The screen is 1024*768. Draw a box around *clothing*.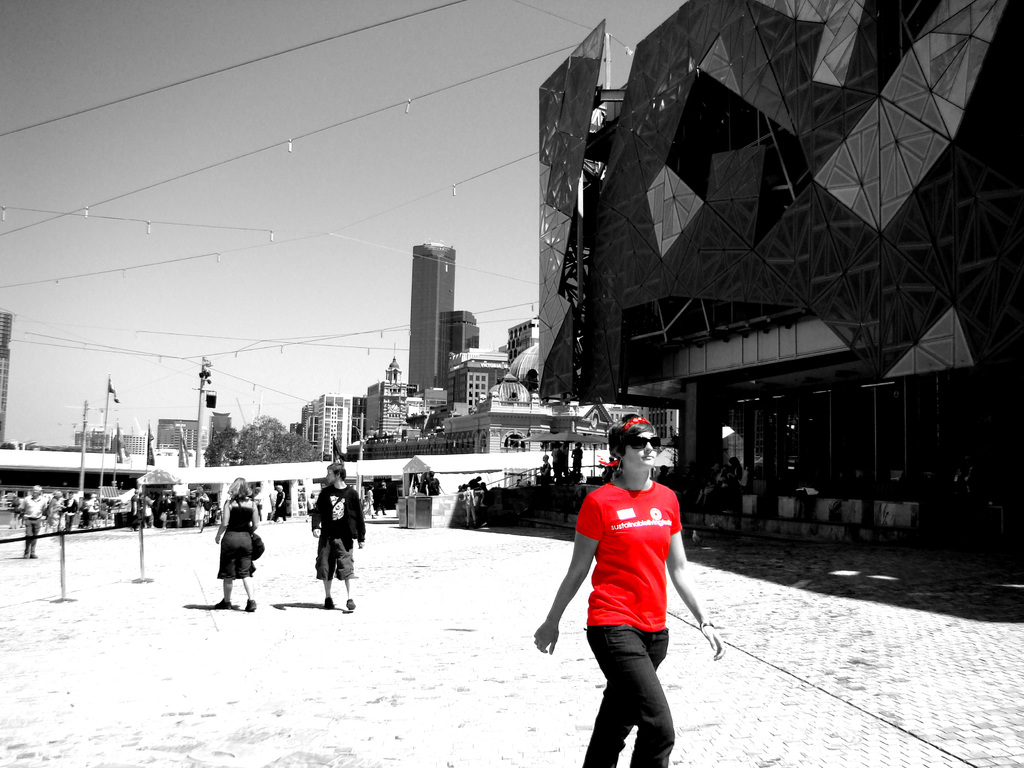
[x1=314, y1=490, x2=366, y2=579].
